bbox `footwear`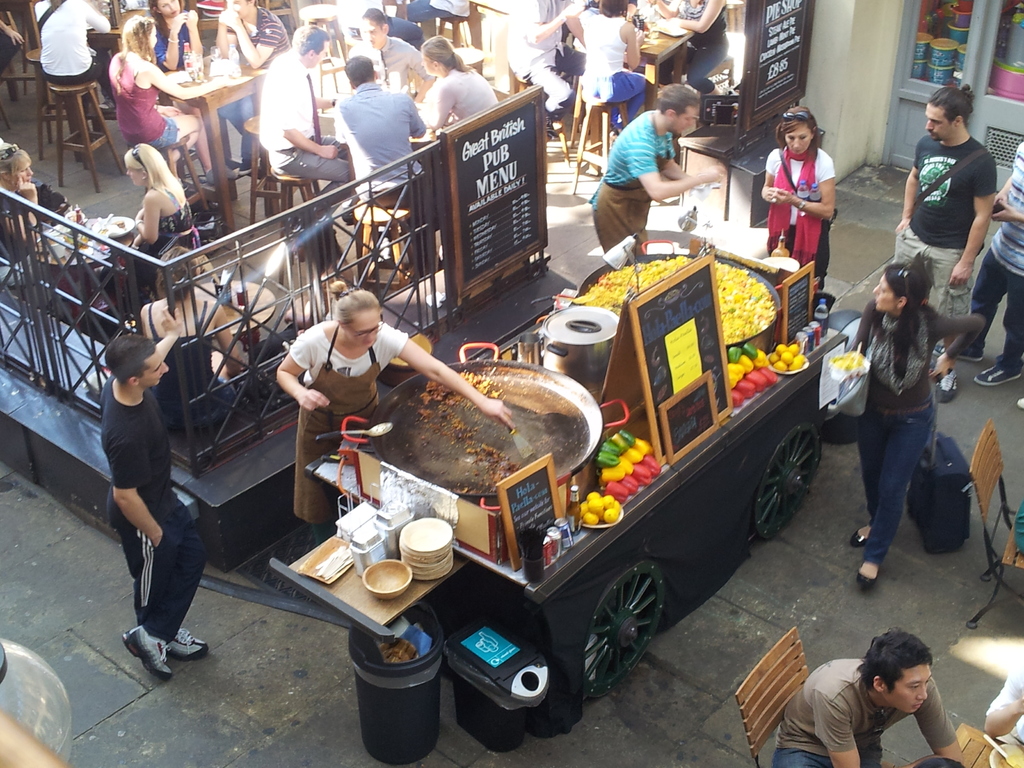
<region>973, 361, 1023, 388</region>
